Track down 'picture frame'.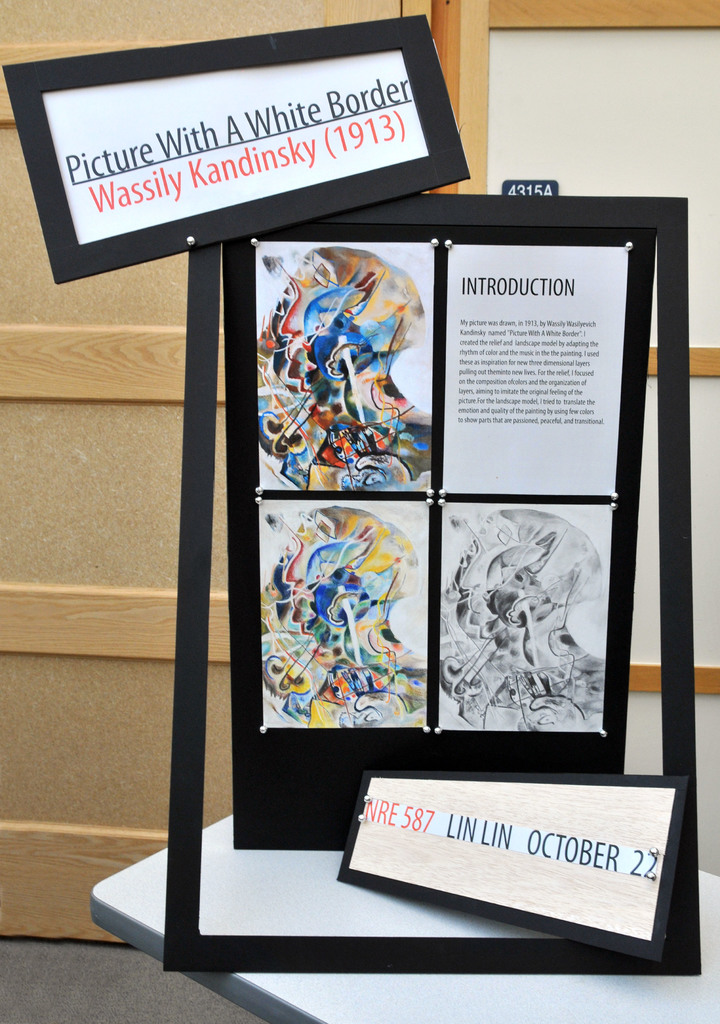
Tracked to 2:12:471:284.
